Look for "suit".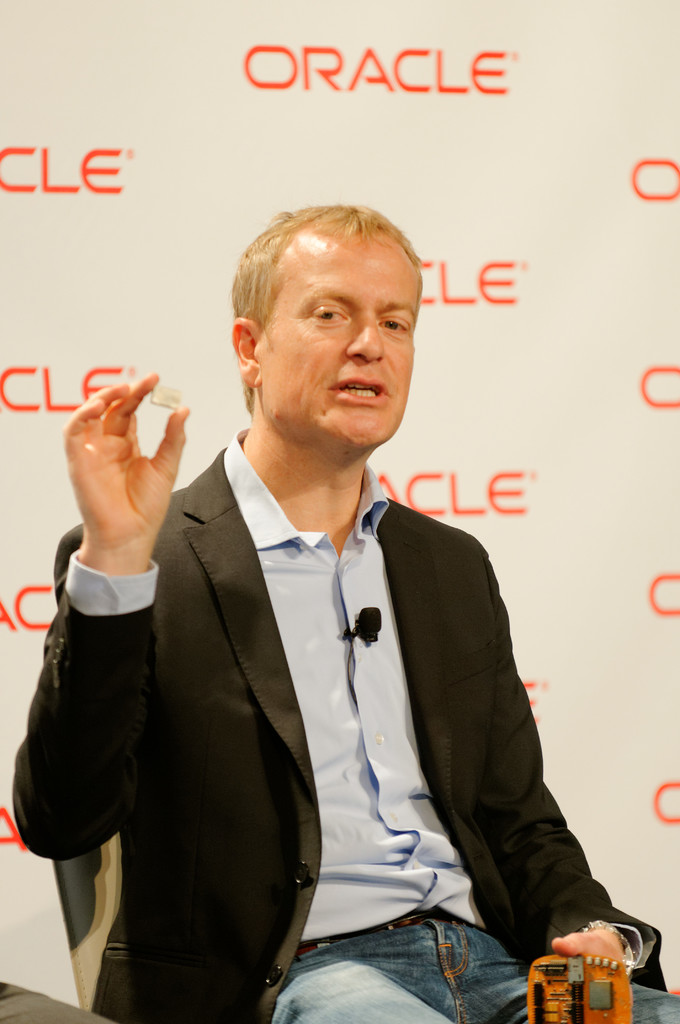
Found: 98, 463, 596, 997.
